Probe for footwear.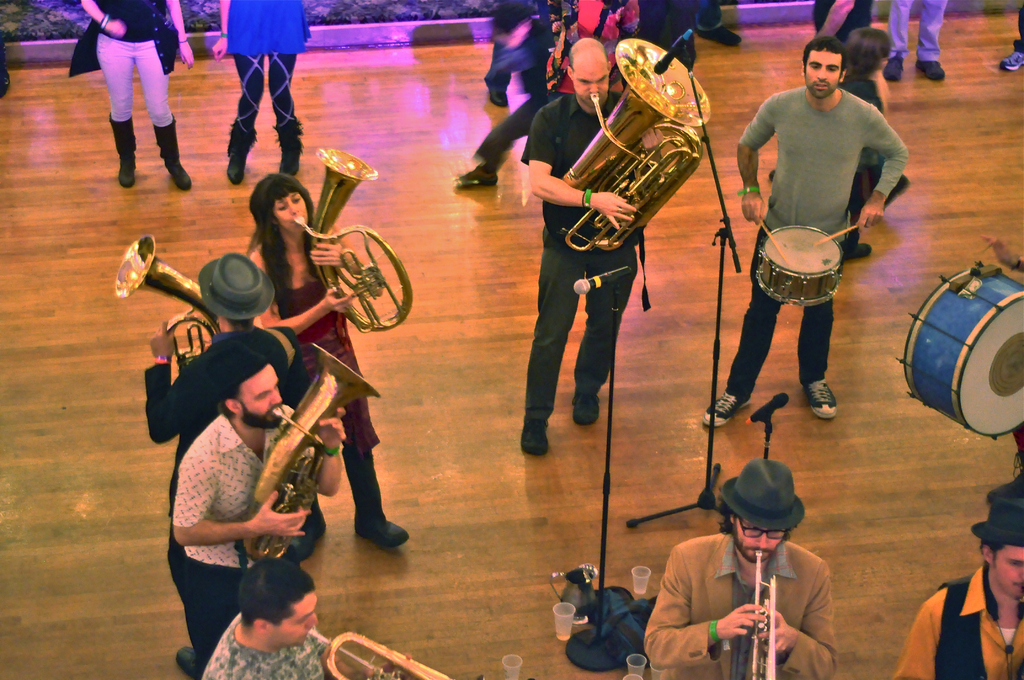
Probe result: [x1=331, y1=462, x2=393, y2=555].
